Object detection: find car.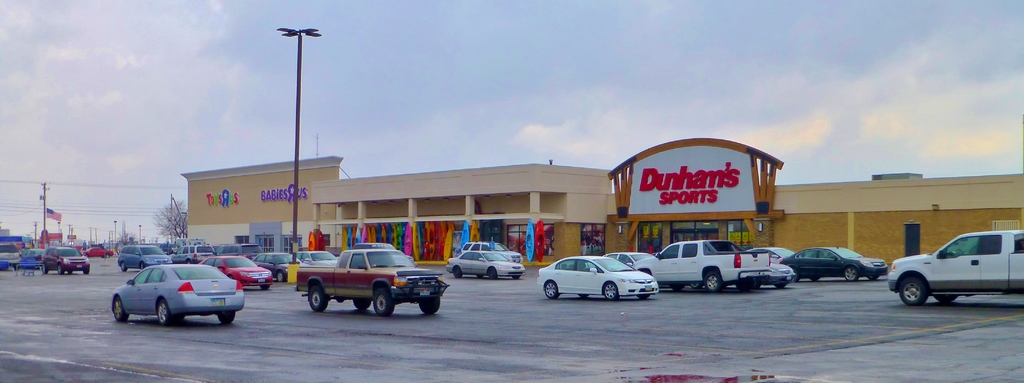
left=196, top=254, right=273, bottom=291.
